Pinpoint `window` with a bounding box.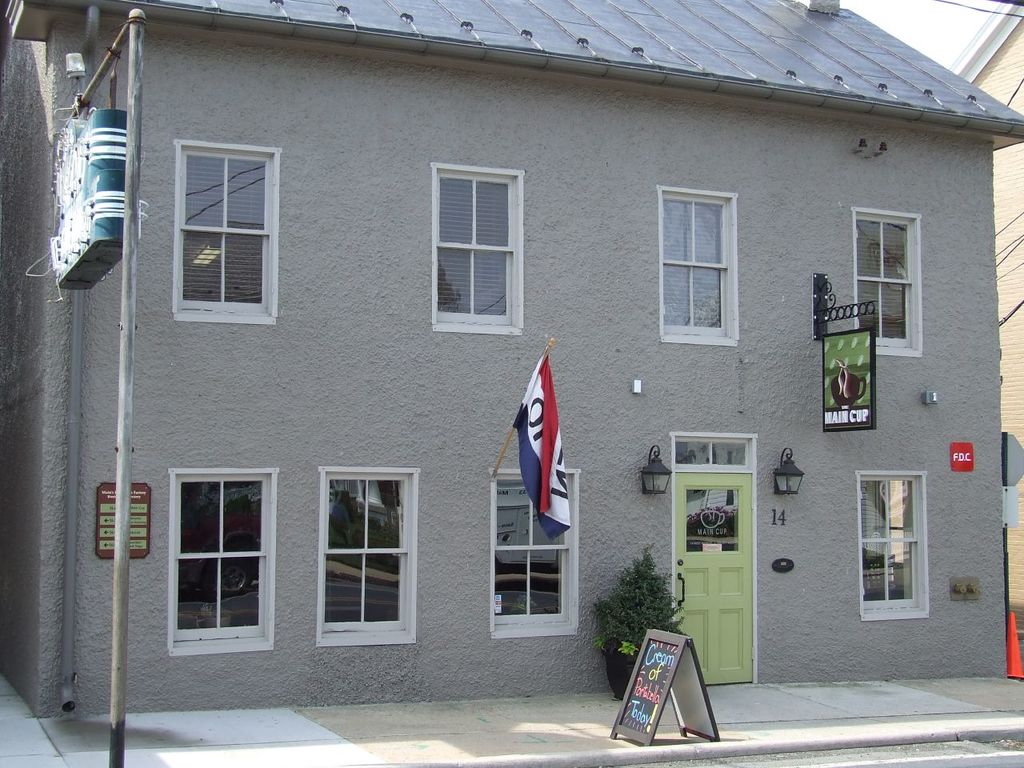
bbox=(322, 474, 406, 629).
